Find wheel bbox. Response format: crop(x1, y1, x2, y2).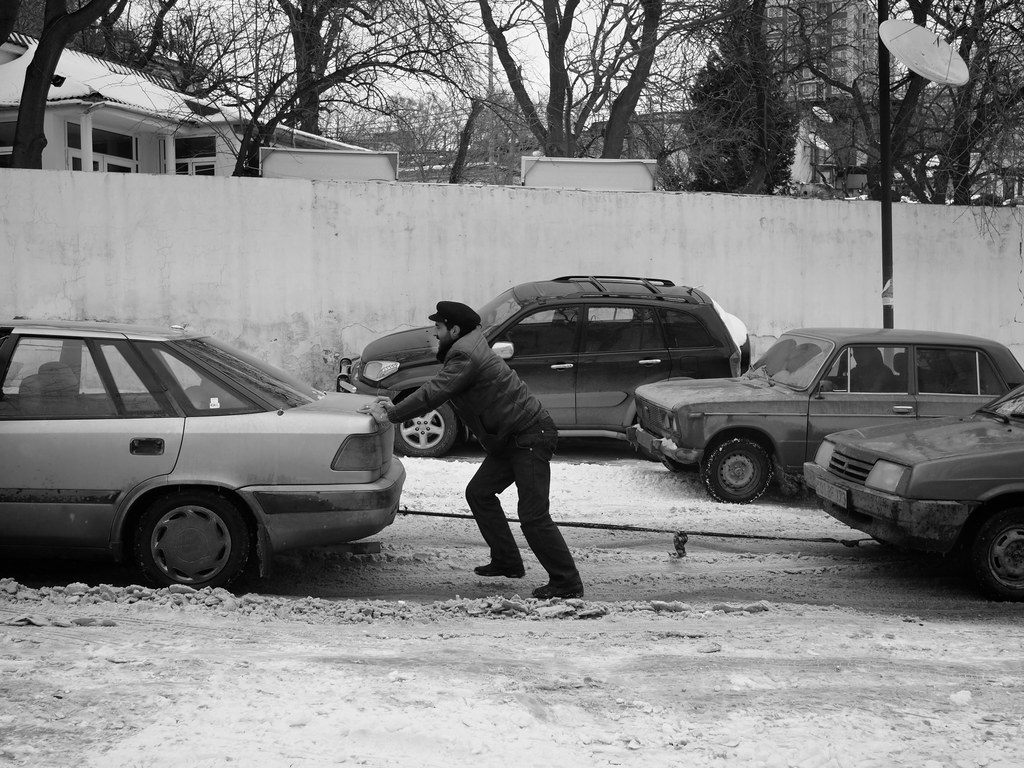
crop(970, 499, 1023, 602).
